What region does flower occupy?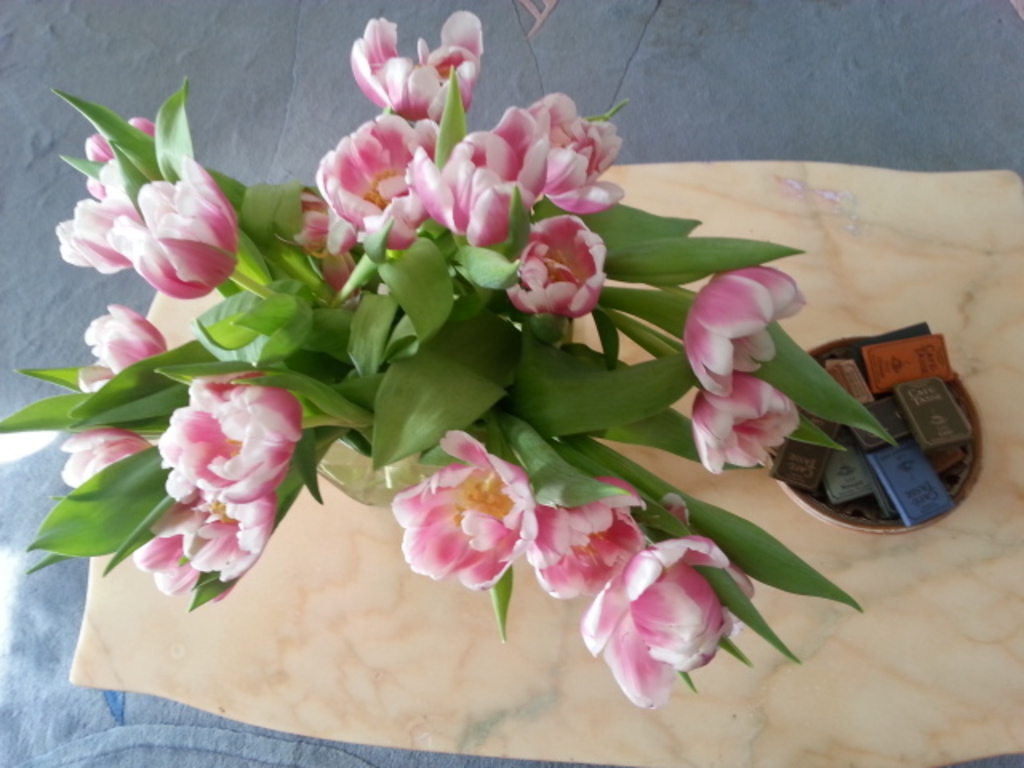
pyautogui.locateOnScreen(690, 368, 802, 482).
